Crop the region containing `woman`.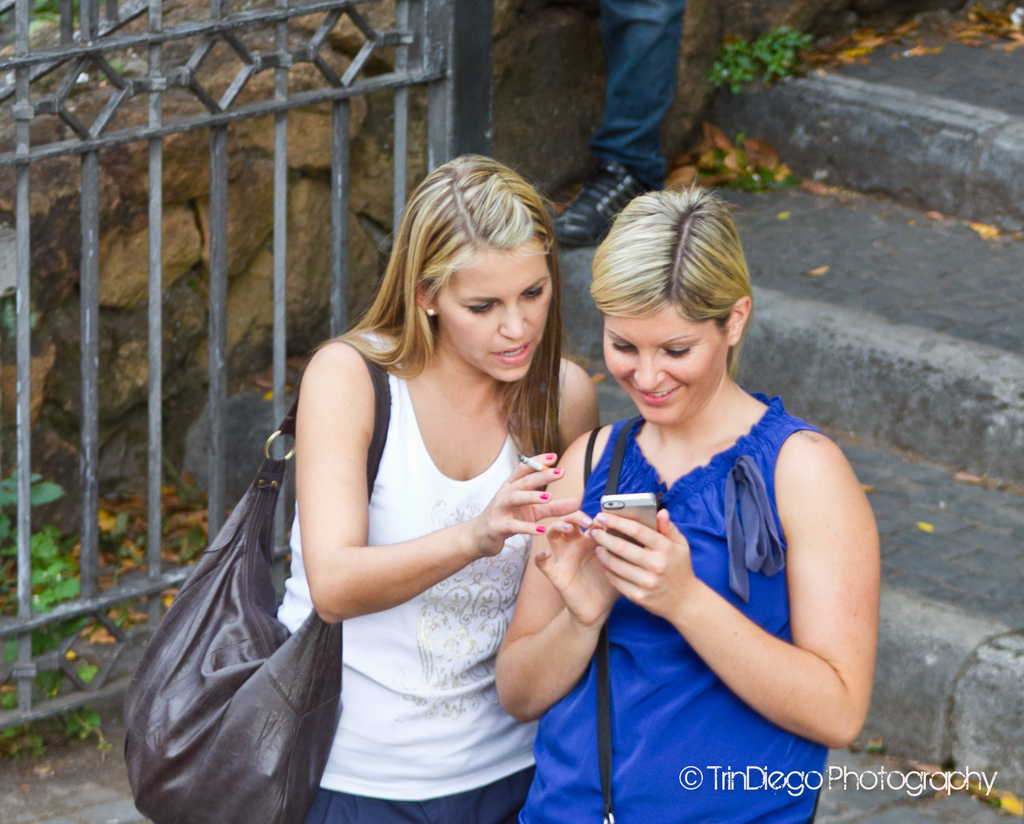
Crop region: 273/141/623/754.
